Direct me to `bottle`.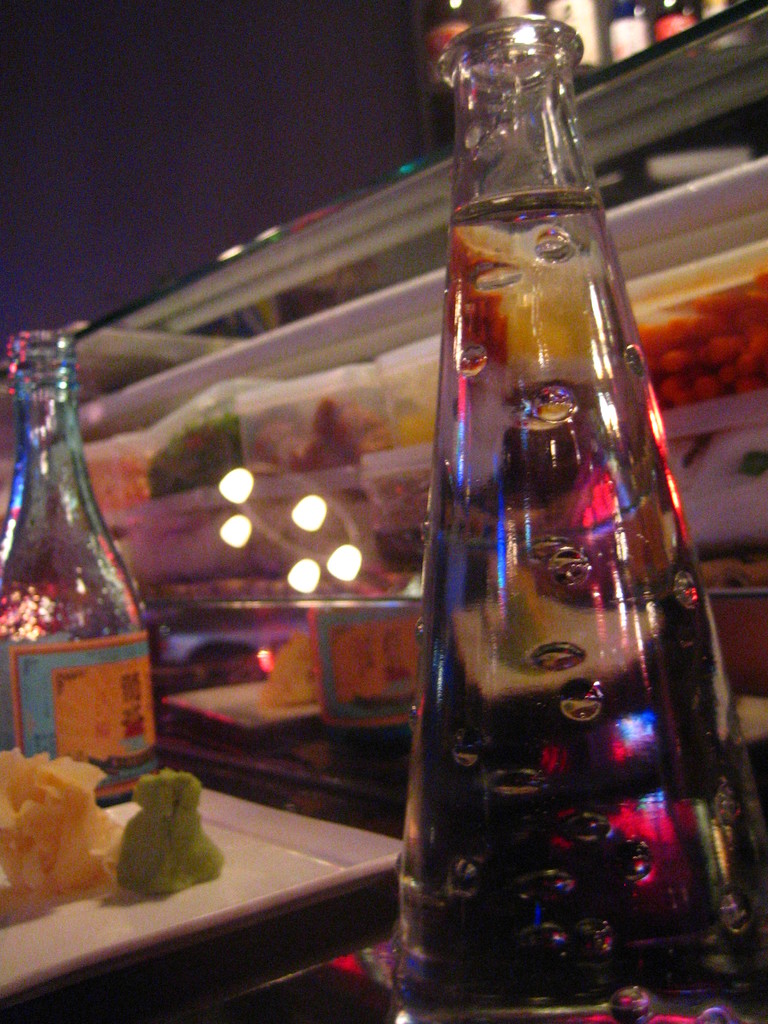
Direction: BBox(0, 328, 158, 803).
